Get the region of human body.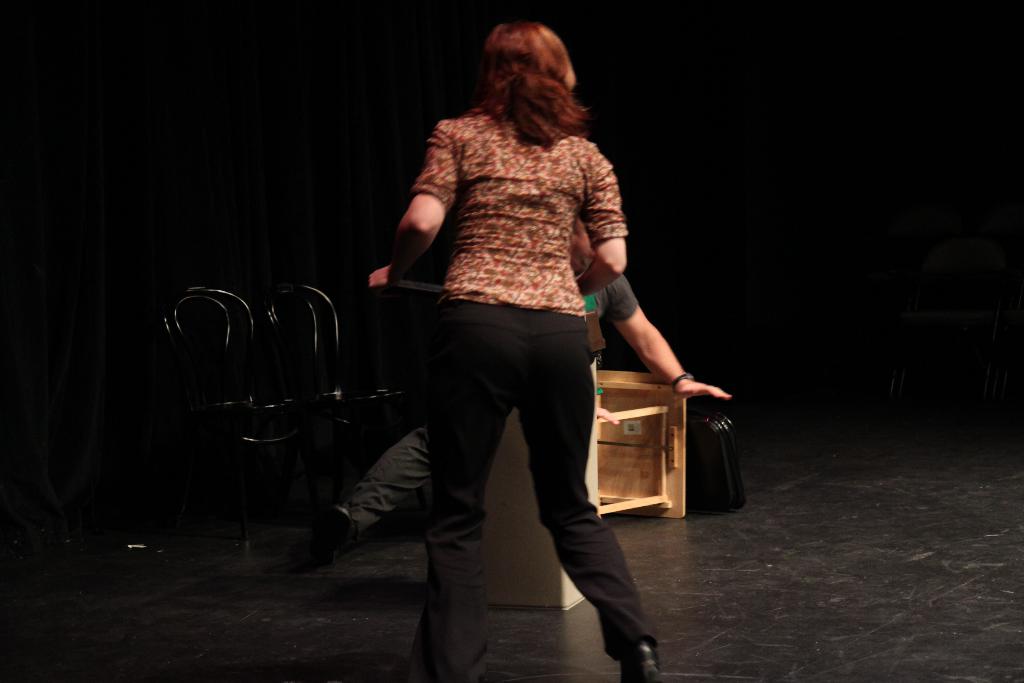
select_region(330, 268, 740, 533).
